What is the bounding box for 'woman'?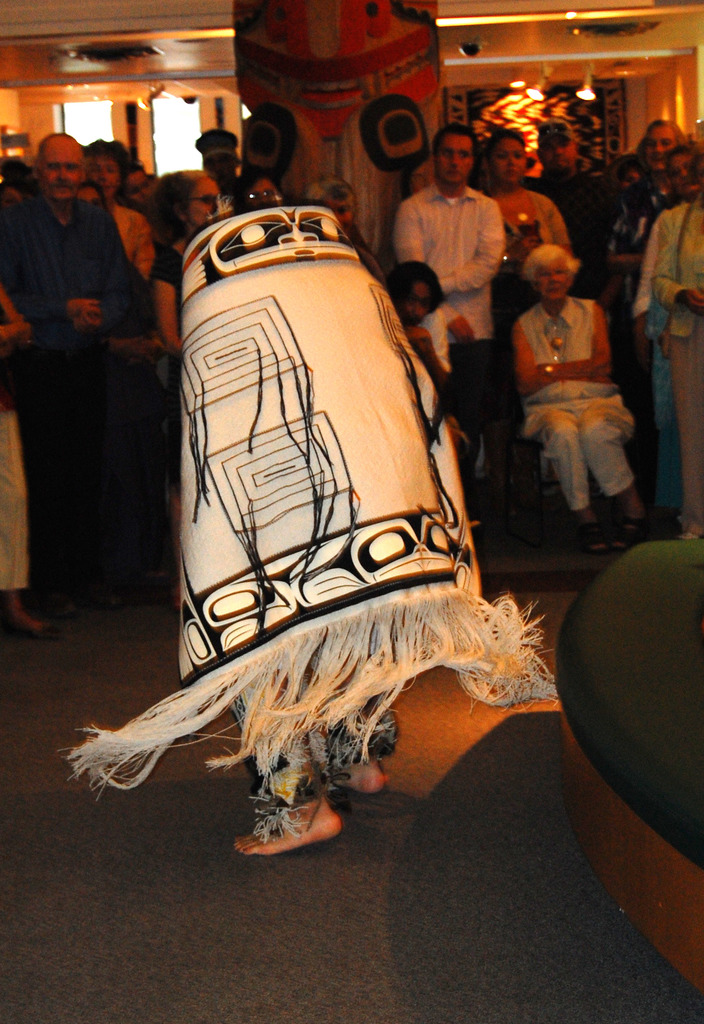
box(150, 168, 242, 362).
